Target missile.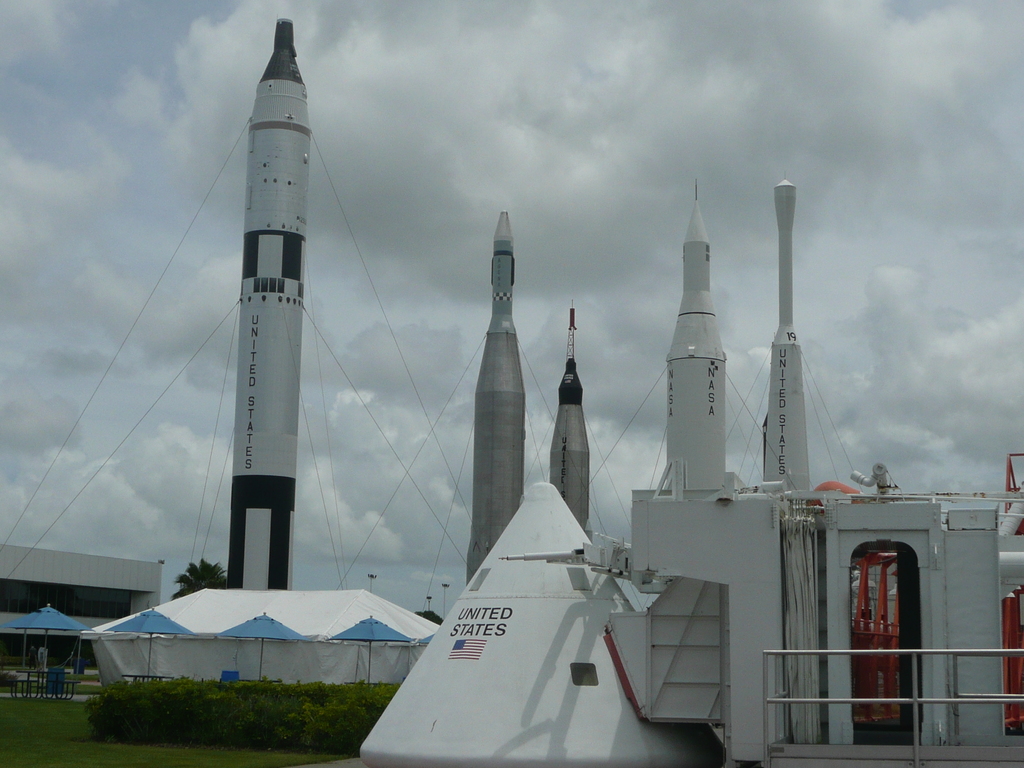
Target region: [550,302,598,534].
